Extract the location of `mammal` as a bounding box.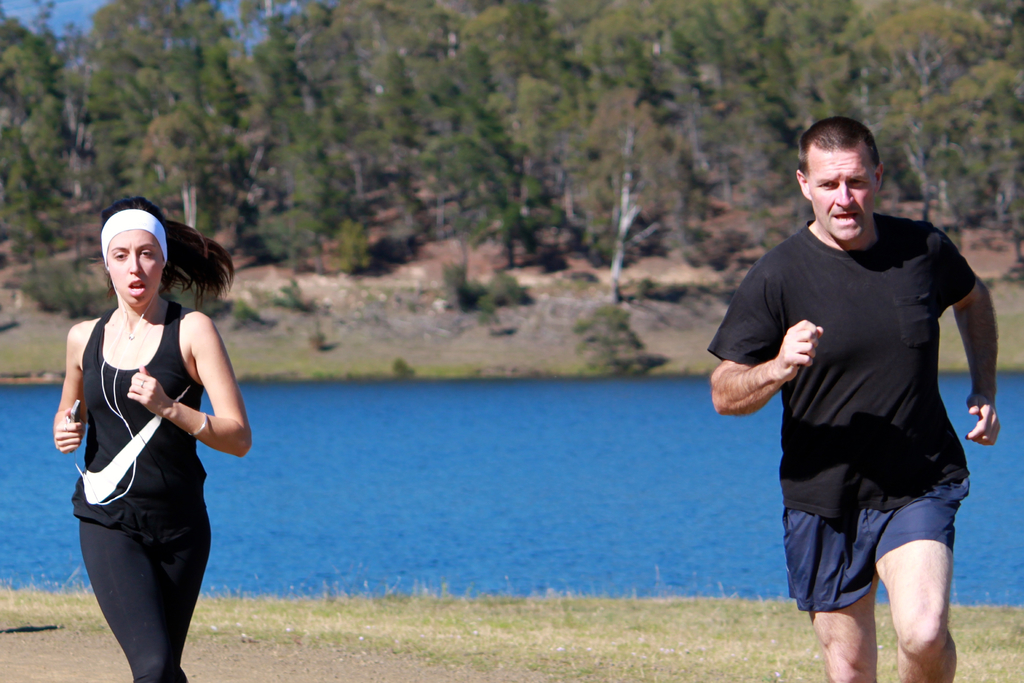
BBox(720, 142, 995, 600).
